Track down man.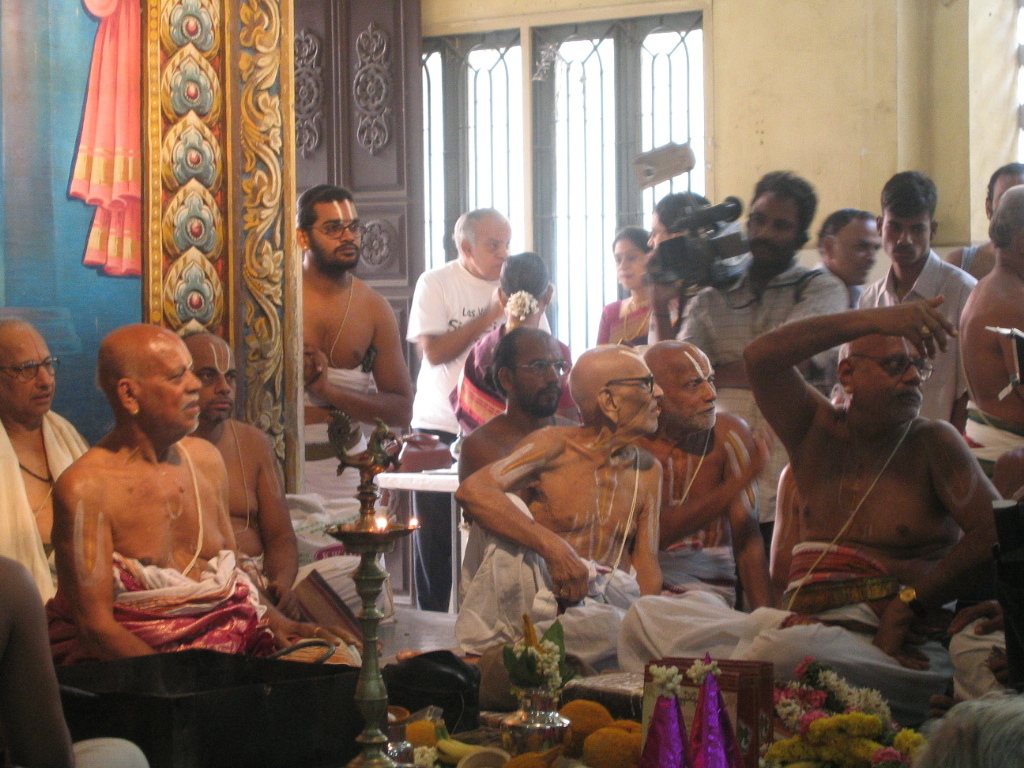
Tracked to Rect(191, 331, 311, 615).
